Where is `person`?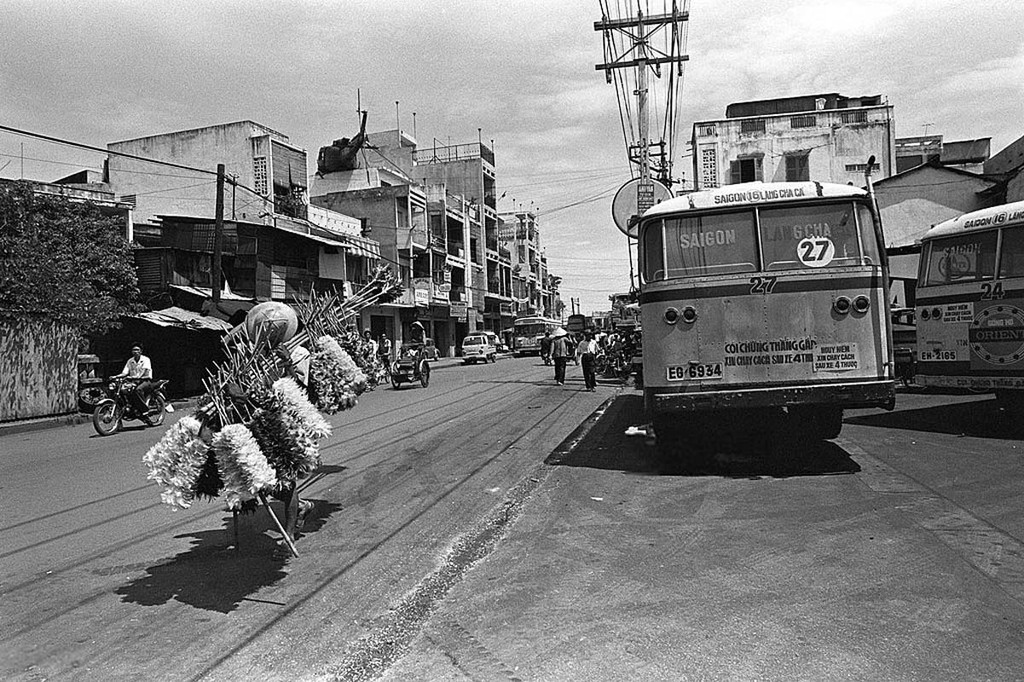
[94,348,162,432].
